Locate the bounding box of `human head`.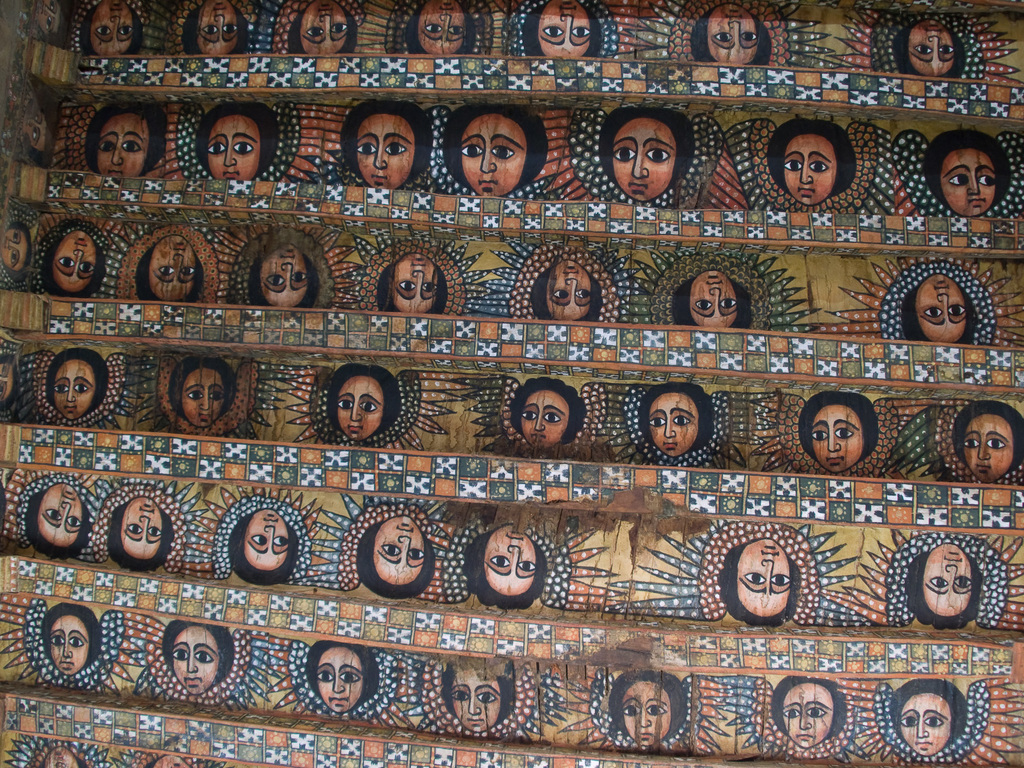
Bounding box: l=794, t=387, r=883, b=476.
